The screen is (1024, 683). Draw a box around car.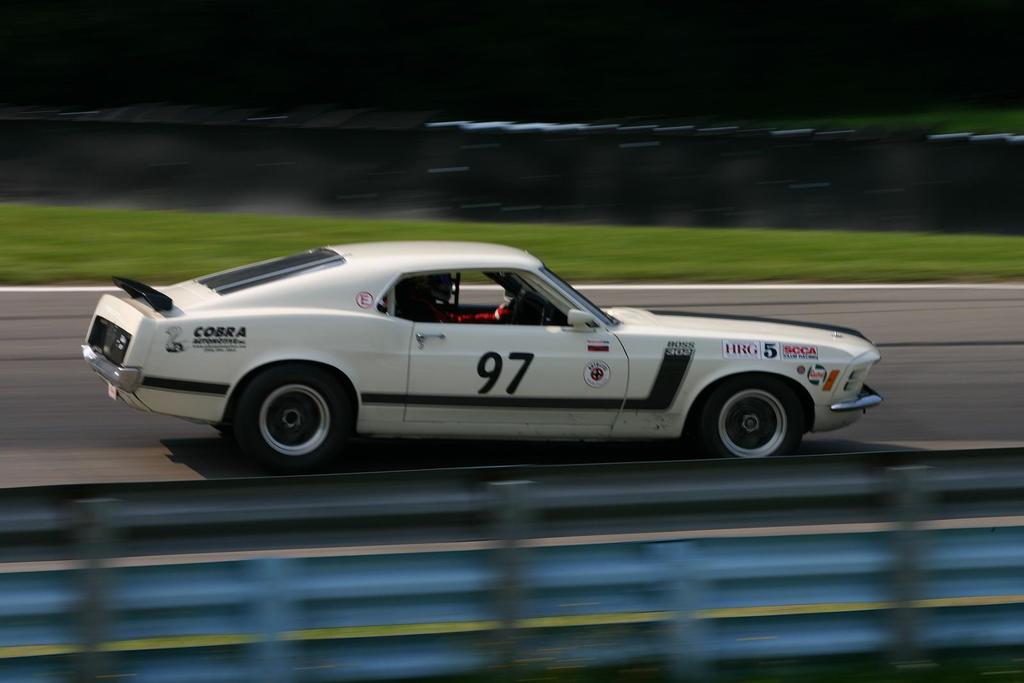
bbox=(79, 239, 886, 470).
